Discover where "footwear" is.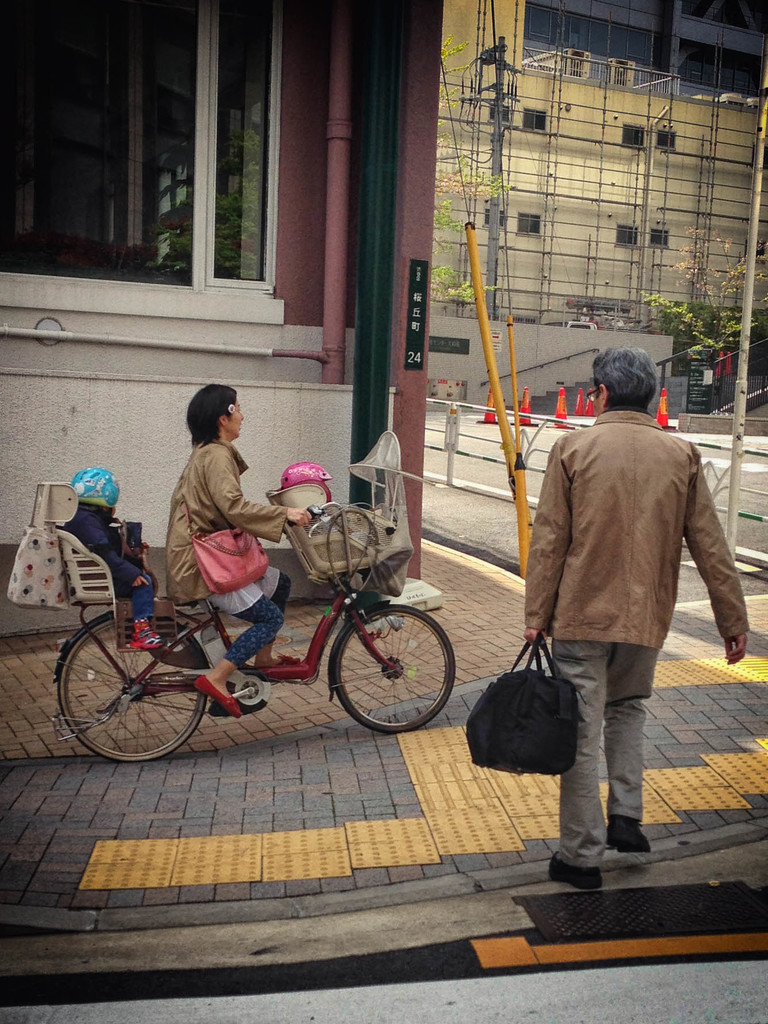
Discovered at pyautogui.locateOnScreen(605, 810, 650, 855).
